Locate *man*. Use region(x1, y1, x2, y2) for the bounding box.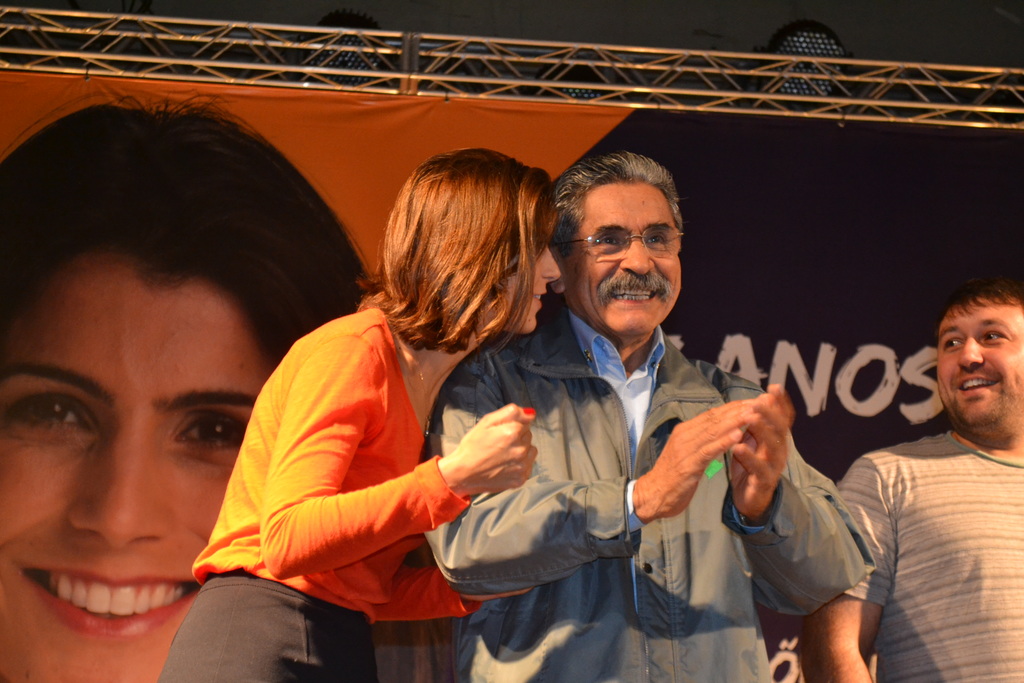
region(792, 272, 1023, 682).
